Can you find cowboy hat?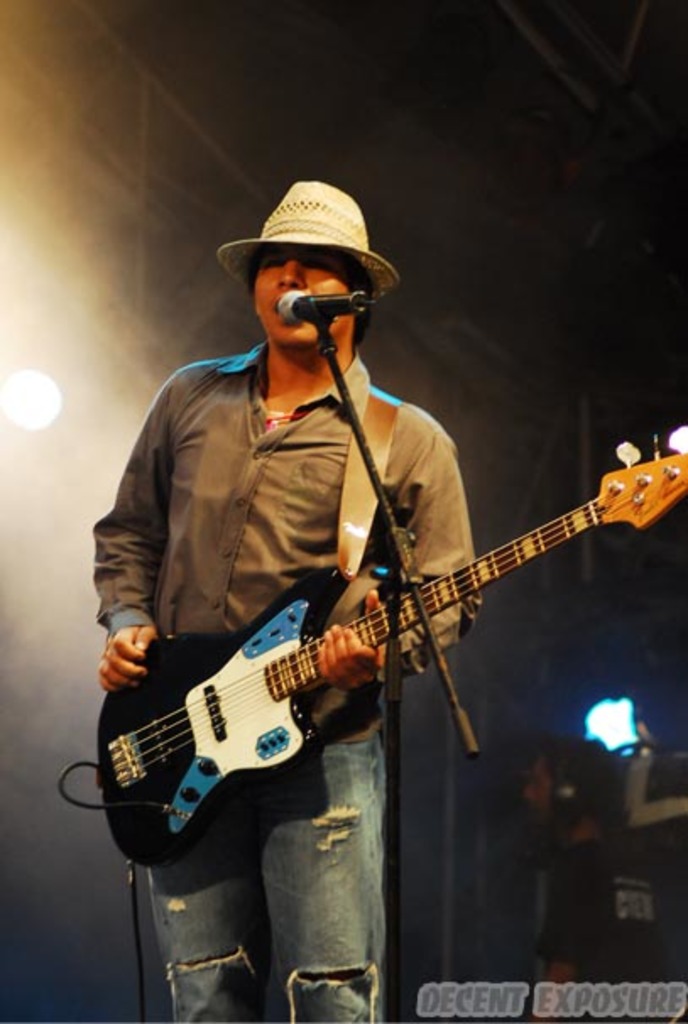
Yes, bounding box: left=225, top=176, right=370, bottom=272.
